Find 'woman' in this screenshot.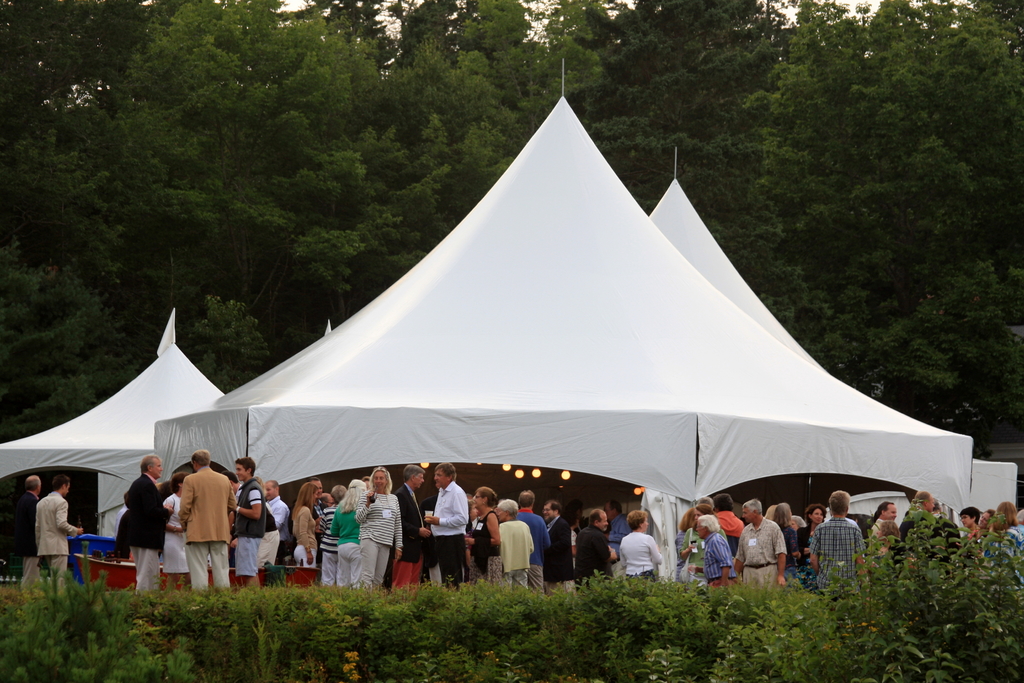
The bounding box for 'woman' is 803 506 825 577.
